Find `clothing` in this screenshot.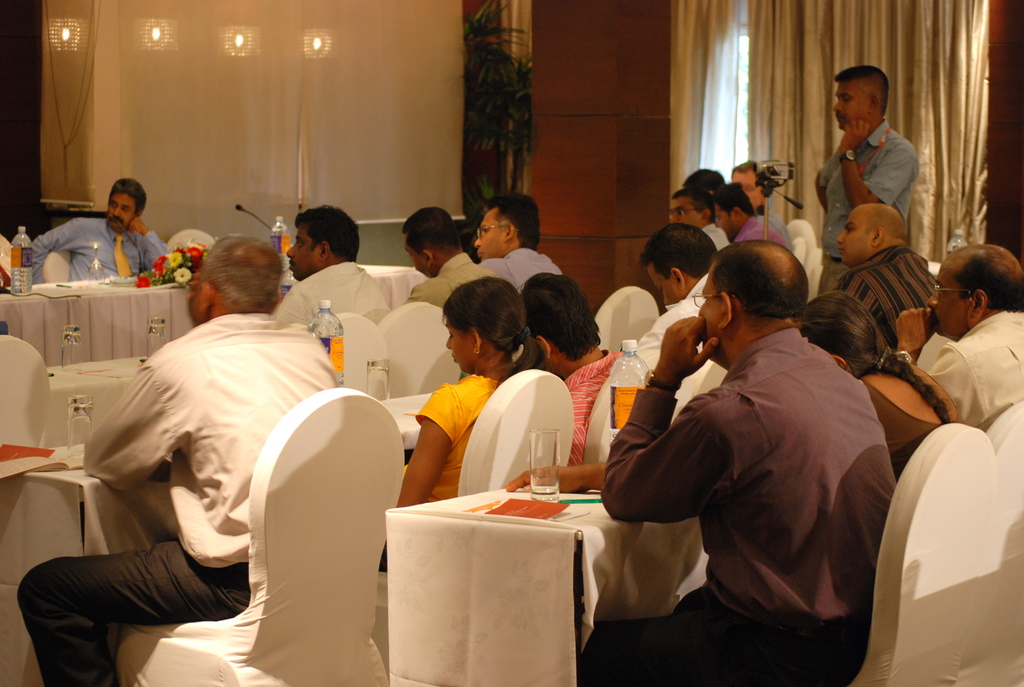
The bounding box for `clothing` is 731, 212, 794, 255.
